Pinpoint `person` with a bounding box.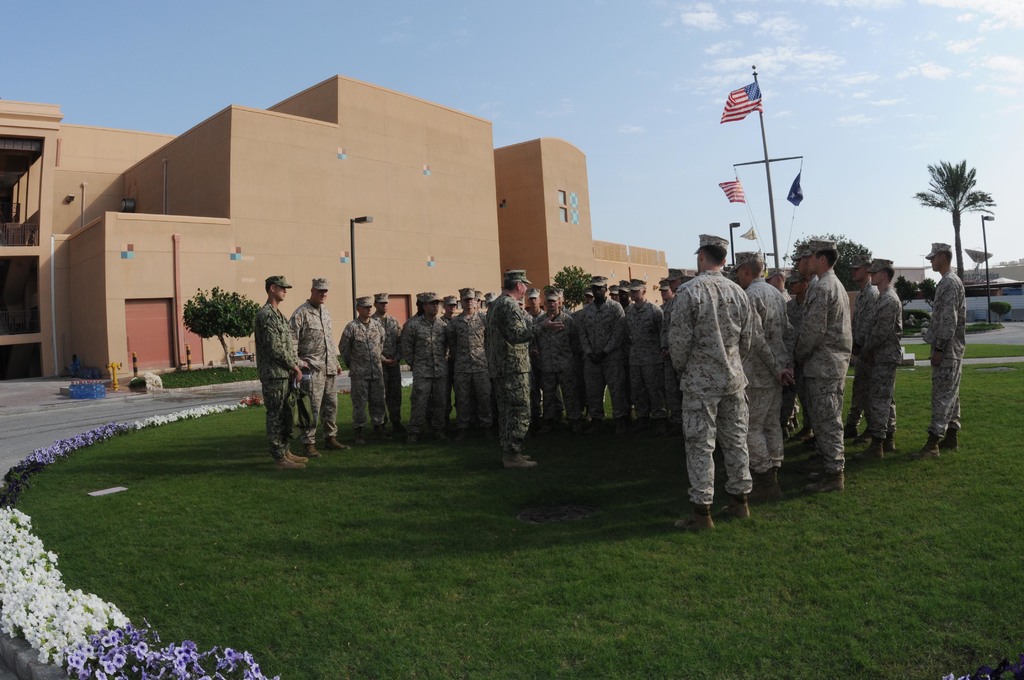
box(455, 289, 486, 430).
